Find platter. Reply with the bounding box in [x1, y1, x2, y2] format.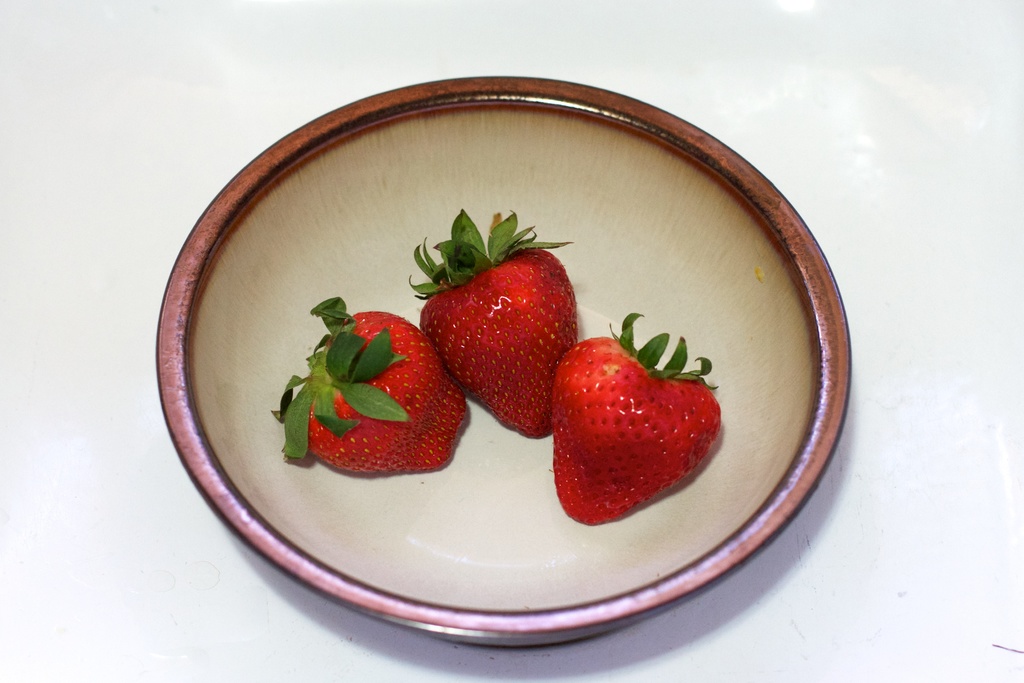
[157, 77, 854, 648].
